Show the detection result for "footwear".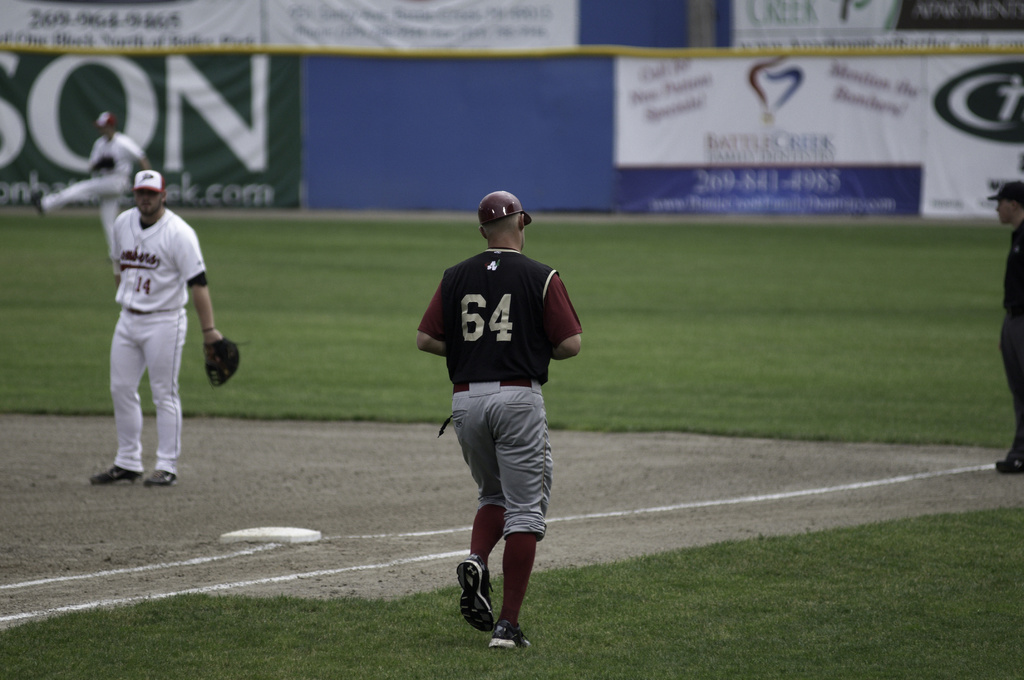
bbox=[993, 453, 1023, 474].
